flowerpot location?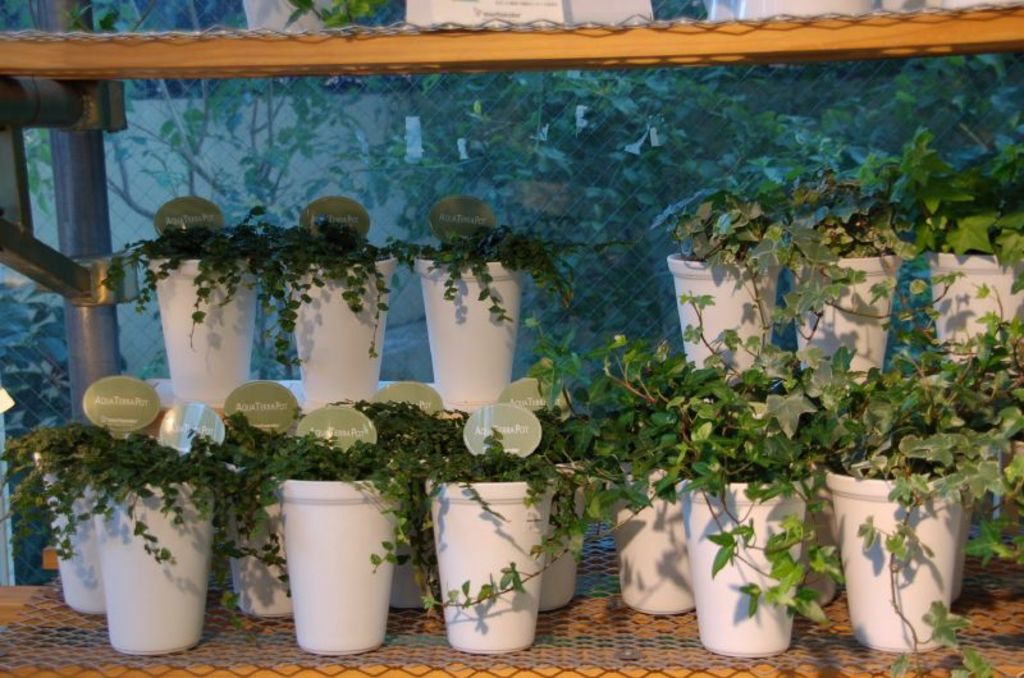
88,486,218,656
